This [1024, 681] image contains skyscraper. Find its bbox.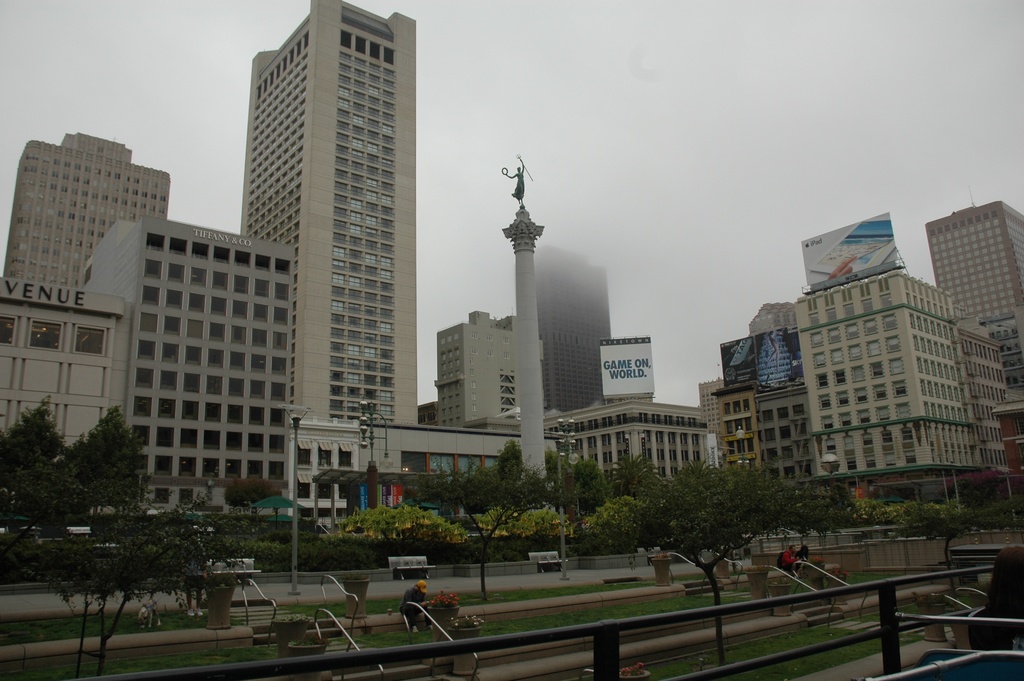
(x1=924, y1=198, x2=1023, y2=397).
